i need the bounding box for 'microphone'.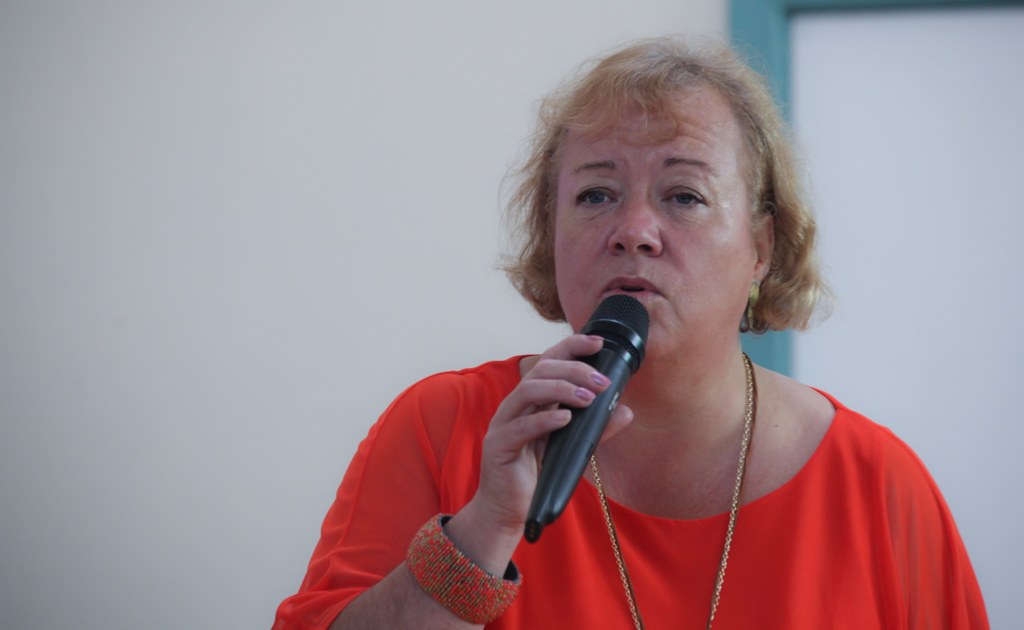
Here it is: left=509, top=300, right=670, bottom=529.
